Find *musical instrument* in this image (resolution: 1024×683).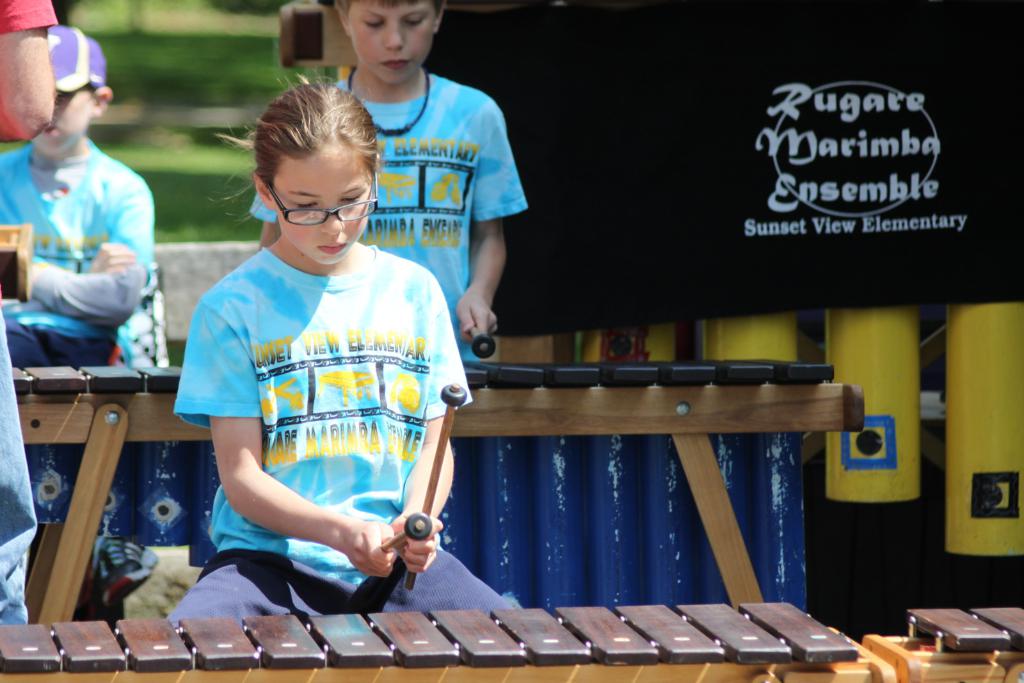
detection(0, 599, 865, 682).
